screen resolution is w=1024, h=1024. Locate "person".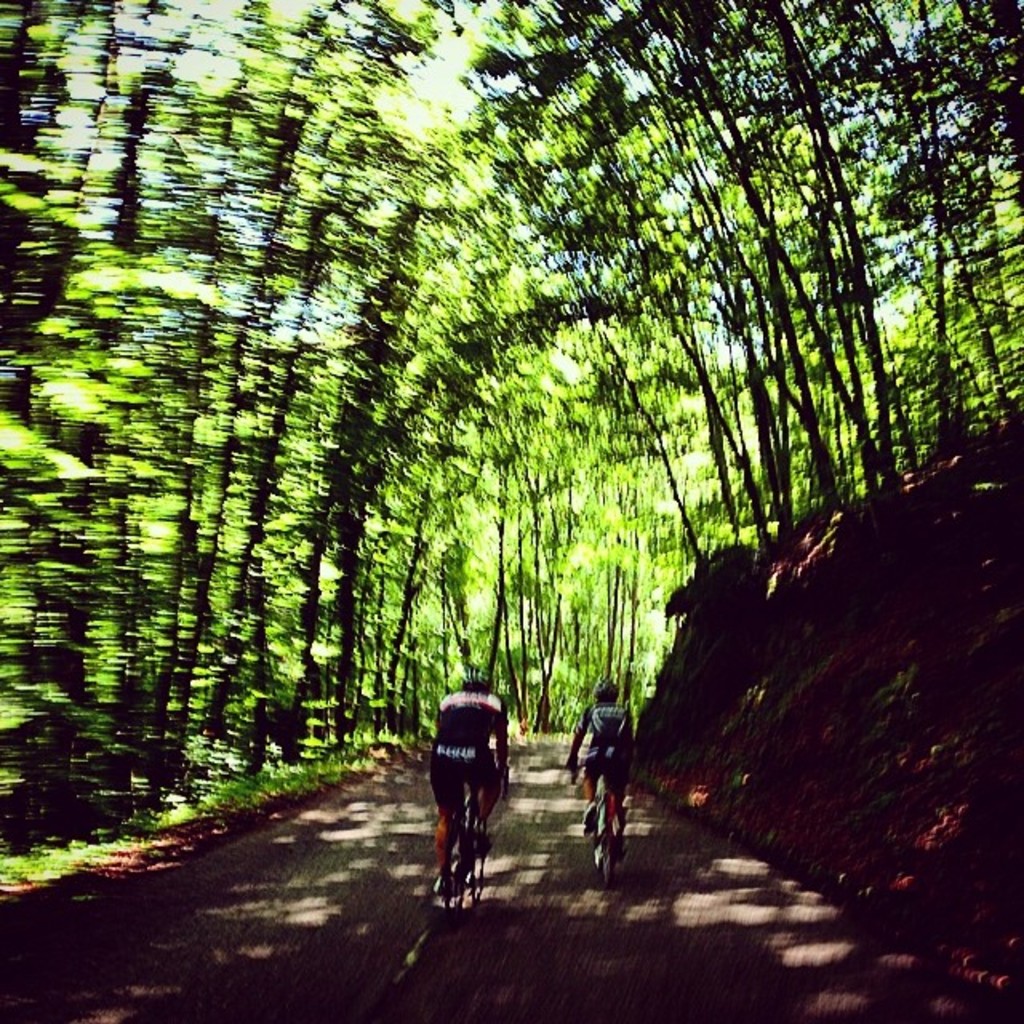
l=571, t=677, r=637, b=858.
